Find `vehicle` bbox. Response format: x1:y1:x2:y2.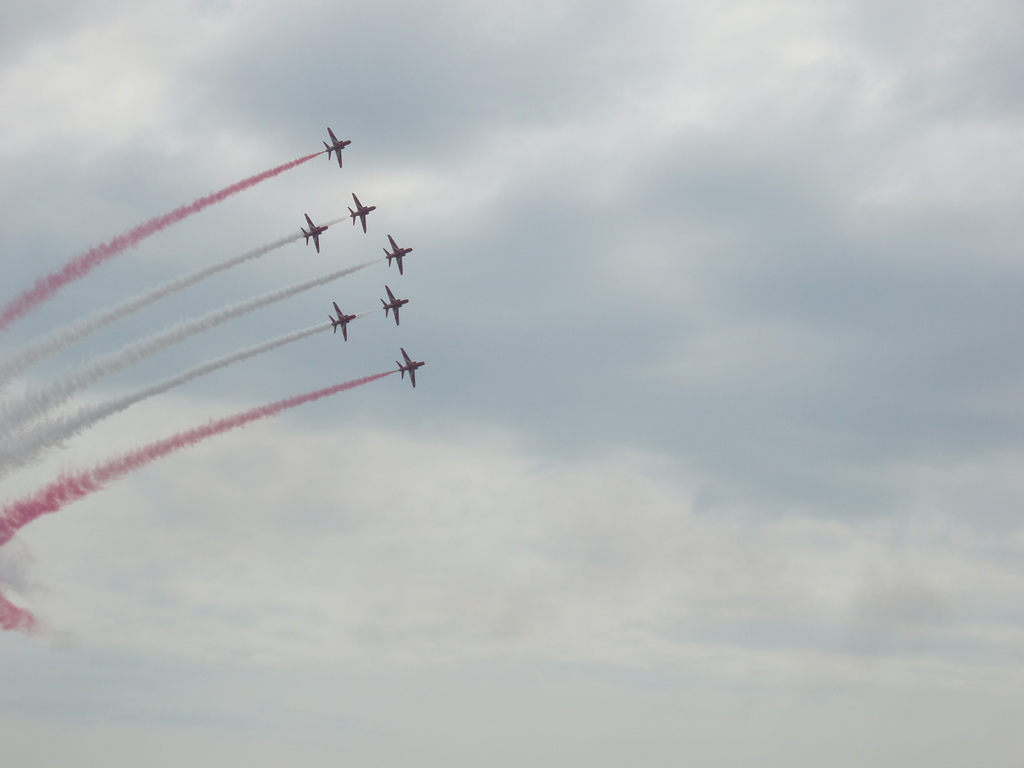
344:184:378:236.
